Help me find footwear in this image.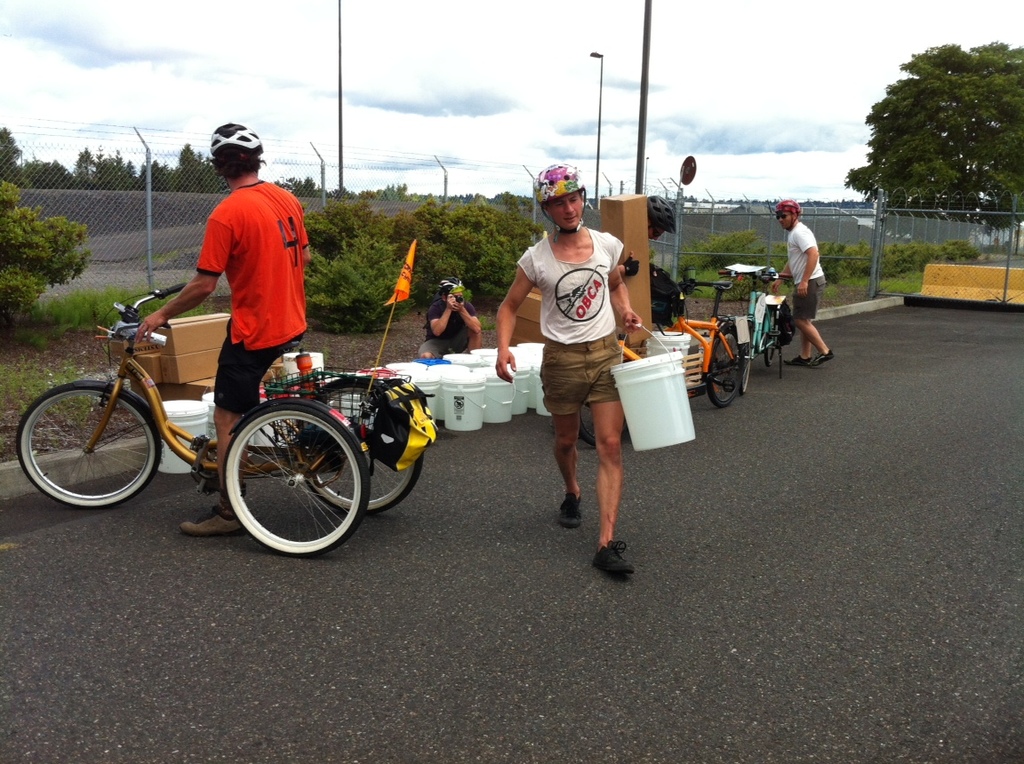
Found it: Rect(788, 351, 815, 371).
